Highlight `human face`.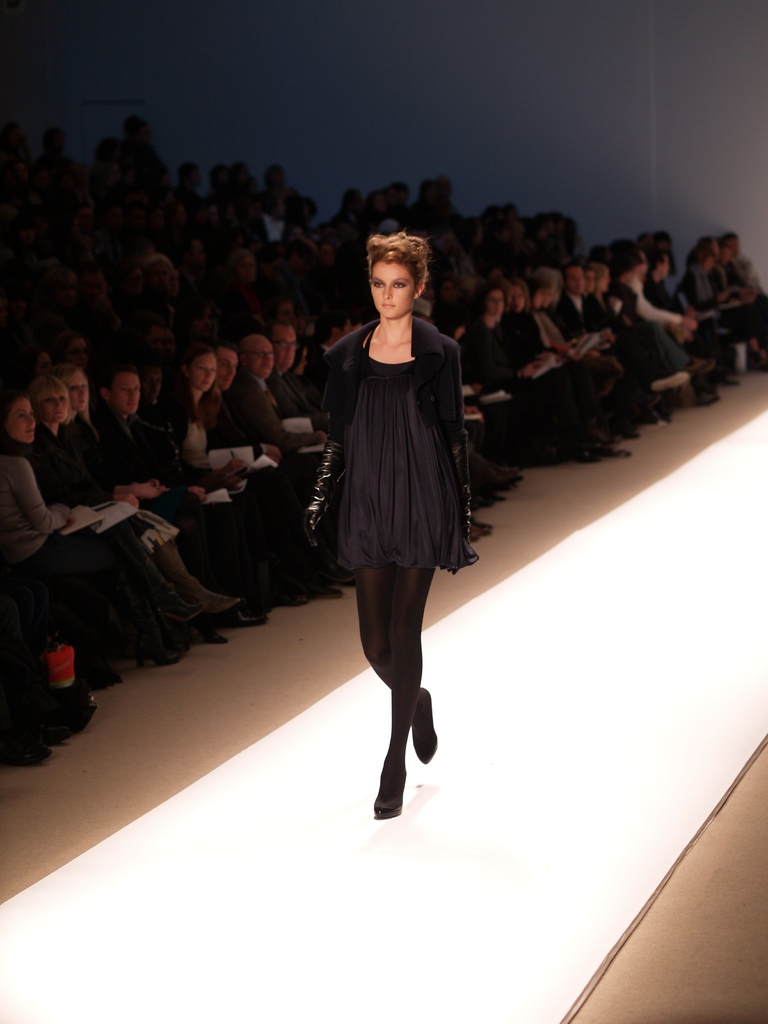
Highlighted region: (366, 263, 417, 316).
